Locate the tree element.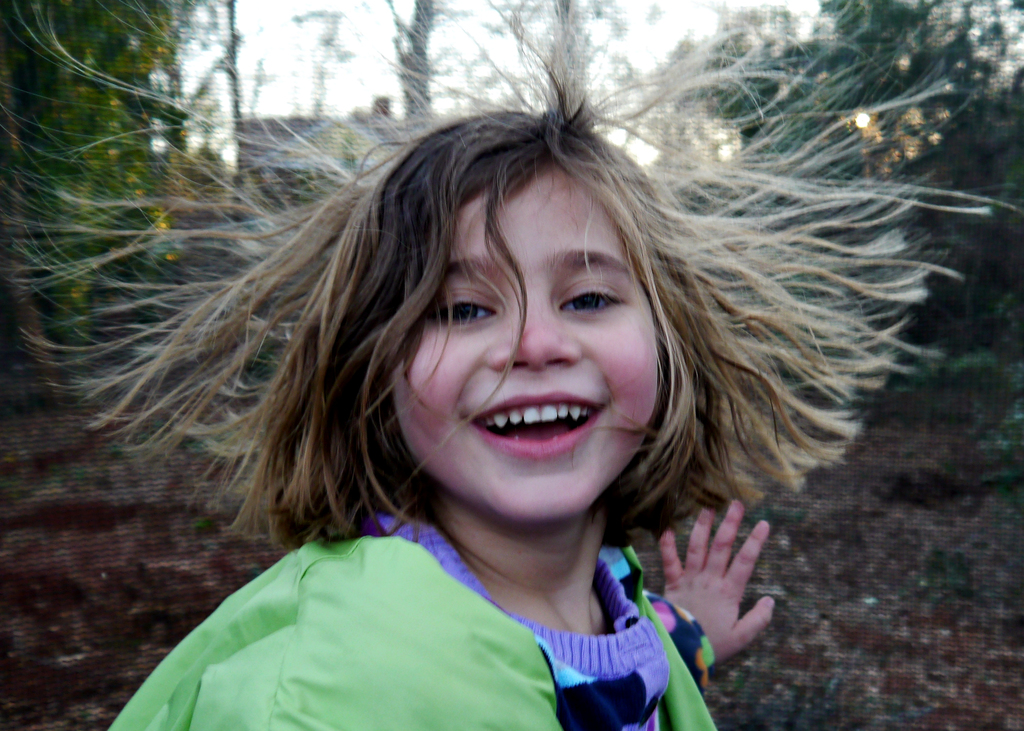
Element bbox: x1=399, y1=0, x2=445, y2=134.
